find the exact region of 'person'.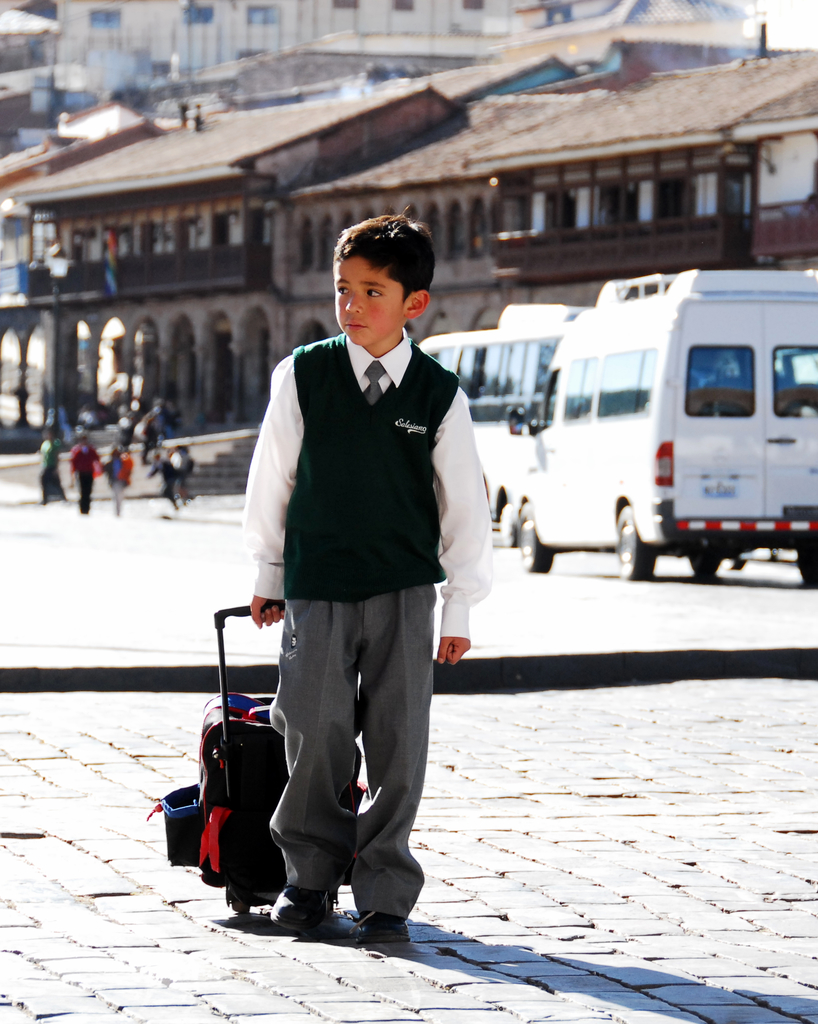
Exact region: {"left": 196, "top": 197, "right": 474, "bottom": 902}.
